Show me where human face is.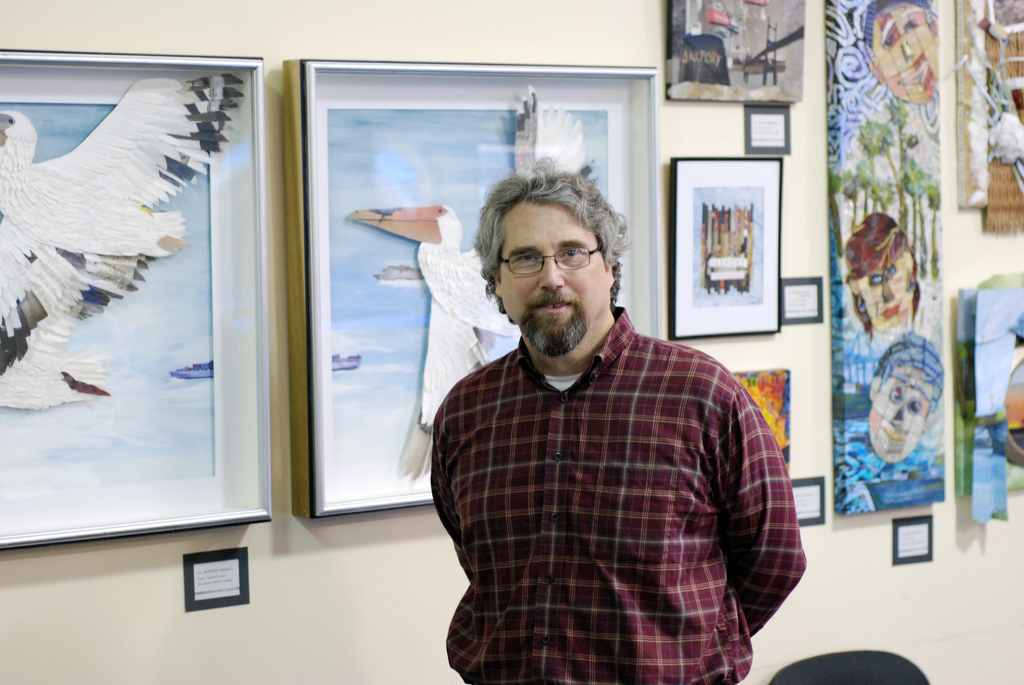
human face is at 868/3/938/88.
